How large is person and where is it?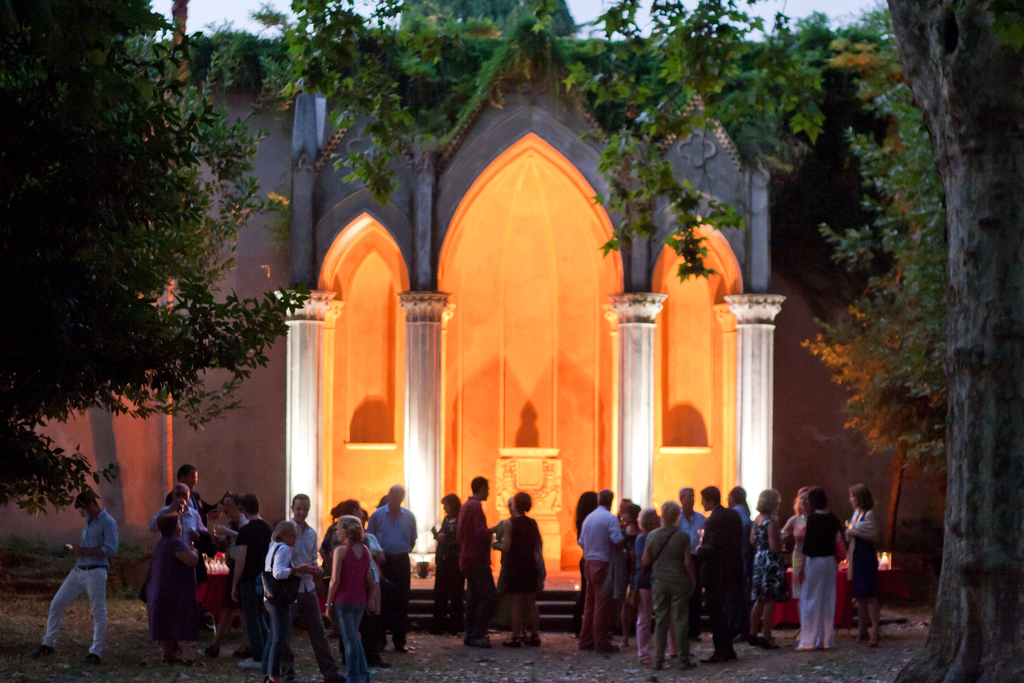
Bounding box: select_region(180, 466, 212, 534).
